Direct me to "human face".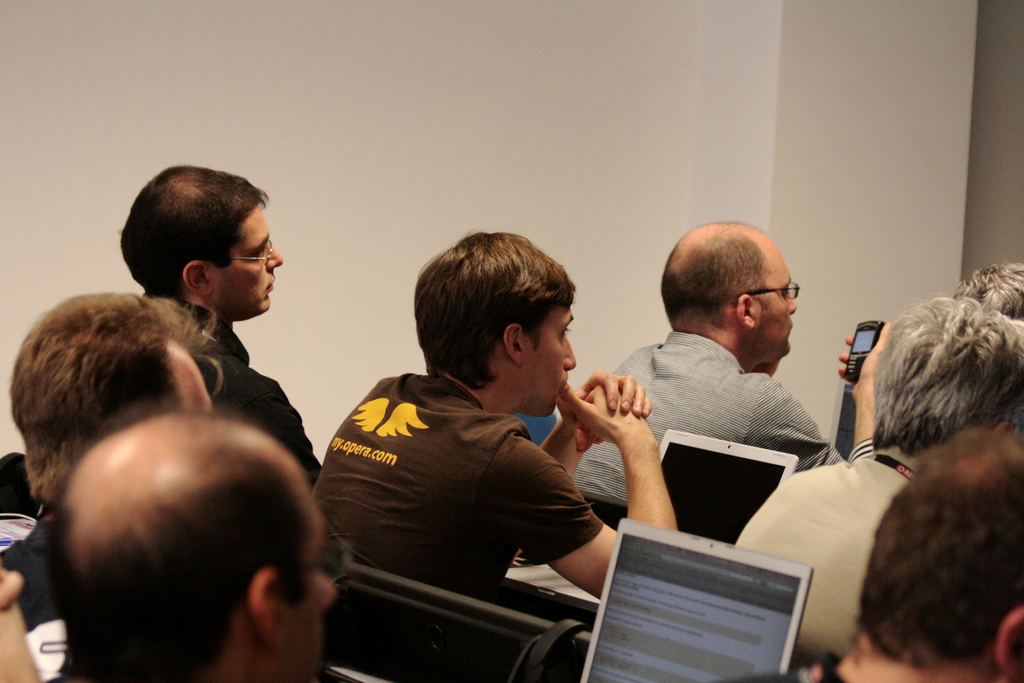
Direction: box(168, 339, 217, 418).
